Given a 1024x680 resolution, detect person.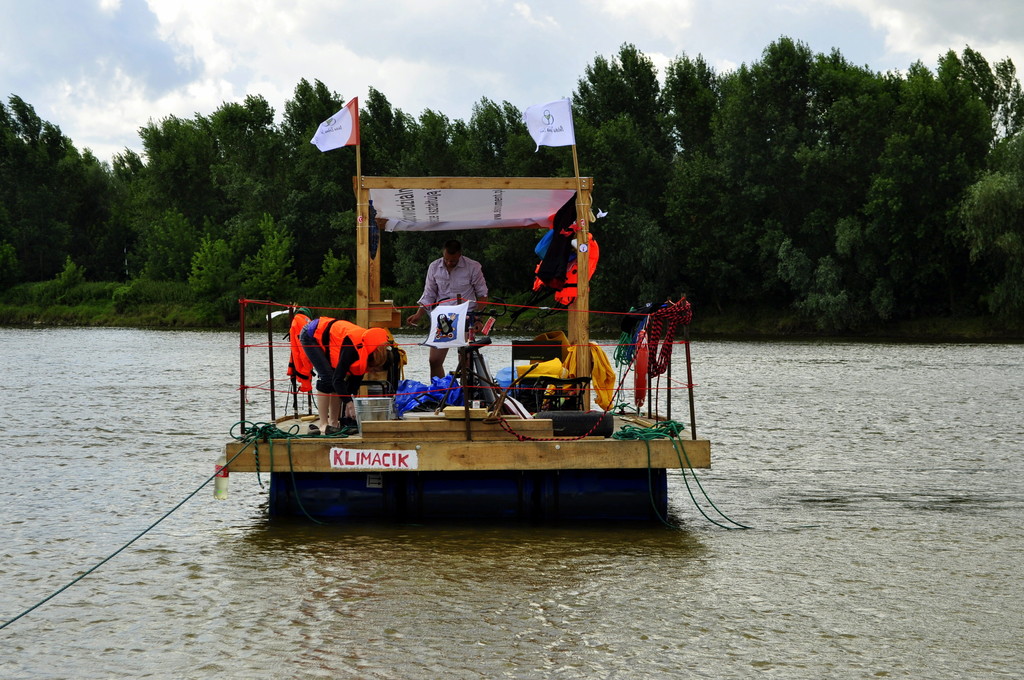
[300, 312, 406, 442].
